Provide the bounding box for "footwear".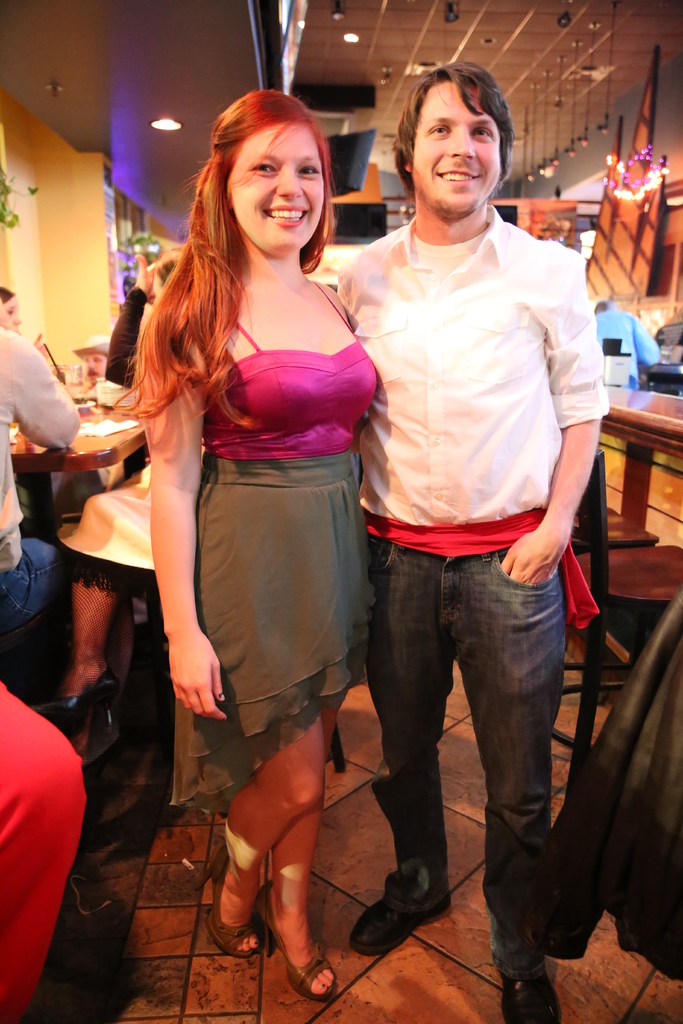
(x1=348, y1=860, x2=456, y2=956).
